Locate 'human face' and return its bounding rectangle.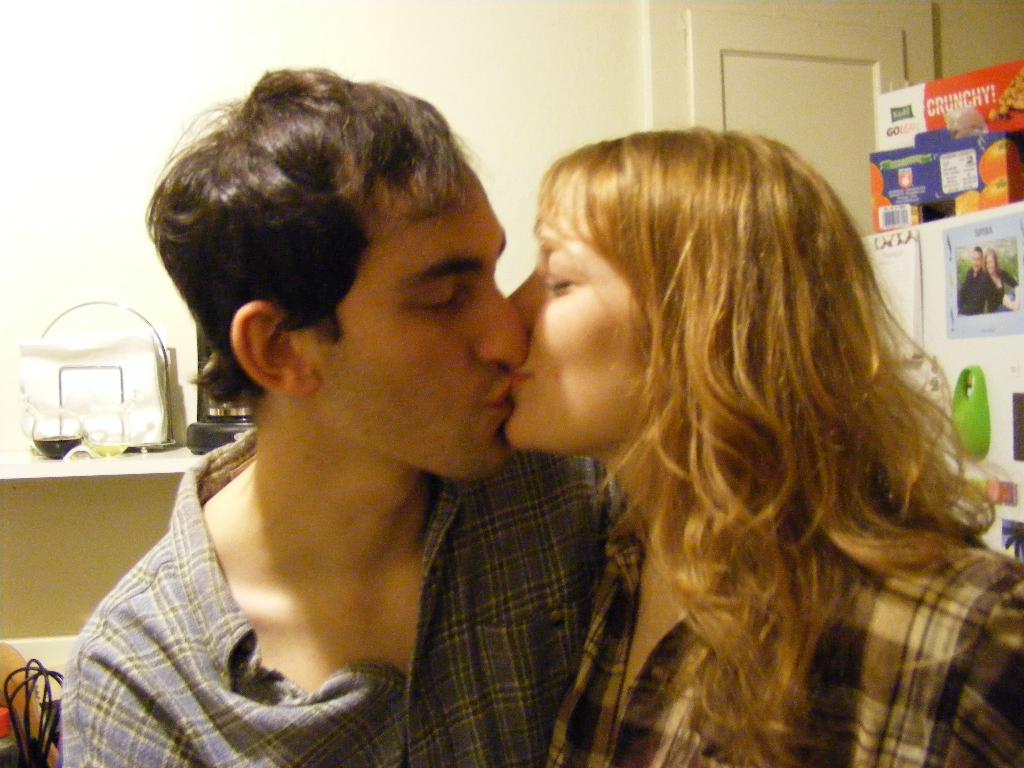
box(323, 157, 526, 482).
